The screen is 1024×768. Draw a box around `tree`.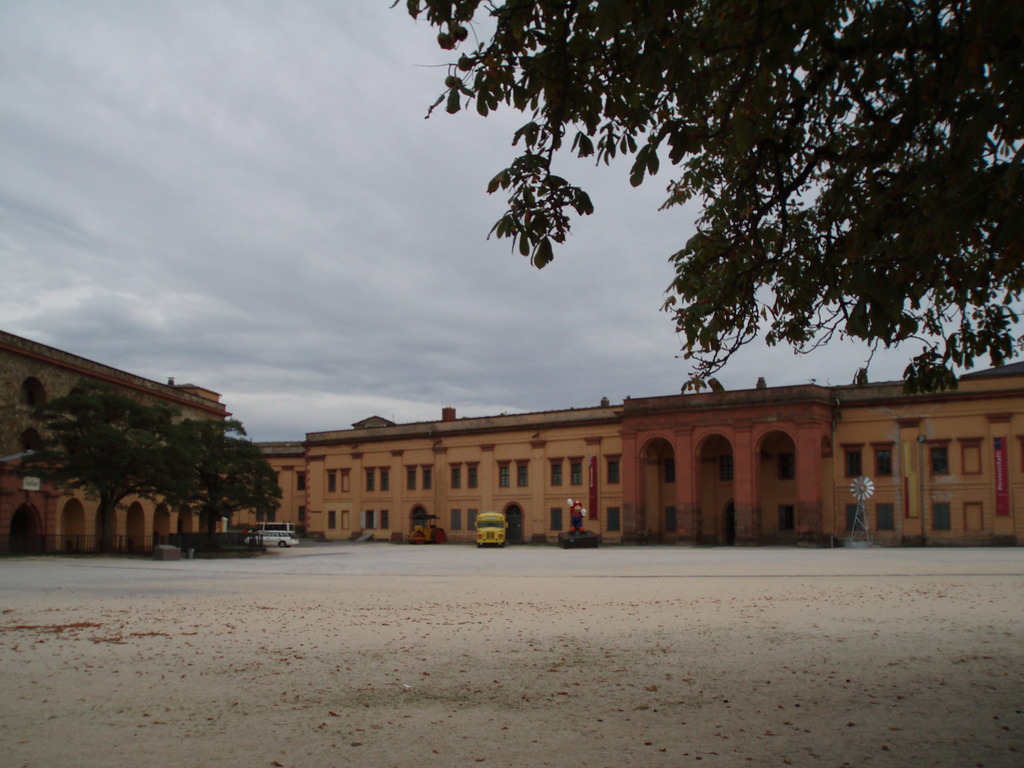
(x1=7, y1=381, x2=192, y2=554).
